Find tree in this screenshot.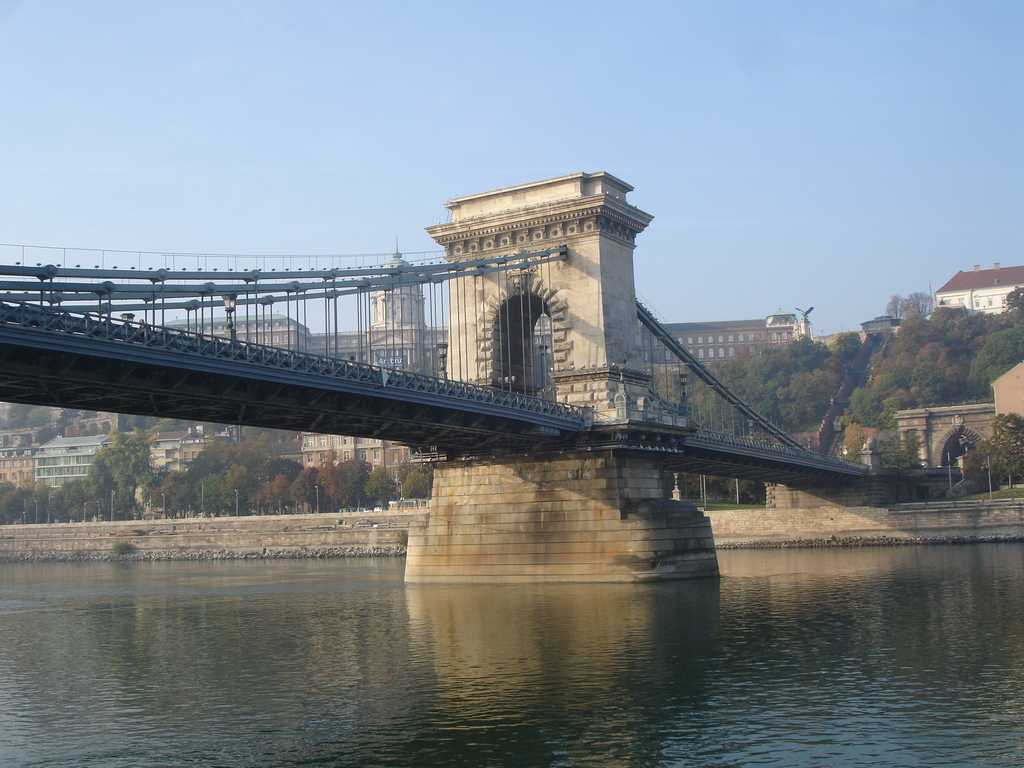
The bounding box for tree is [895,382,910,404].
